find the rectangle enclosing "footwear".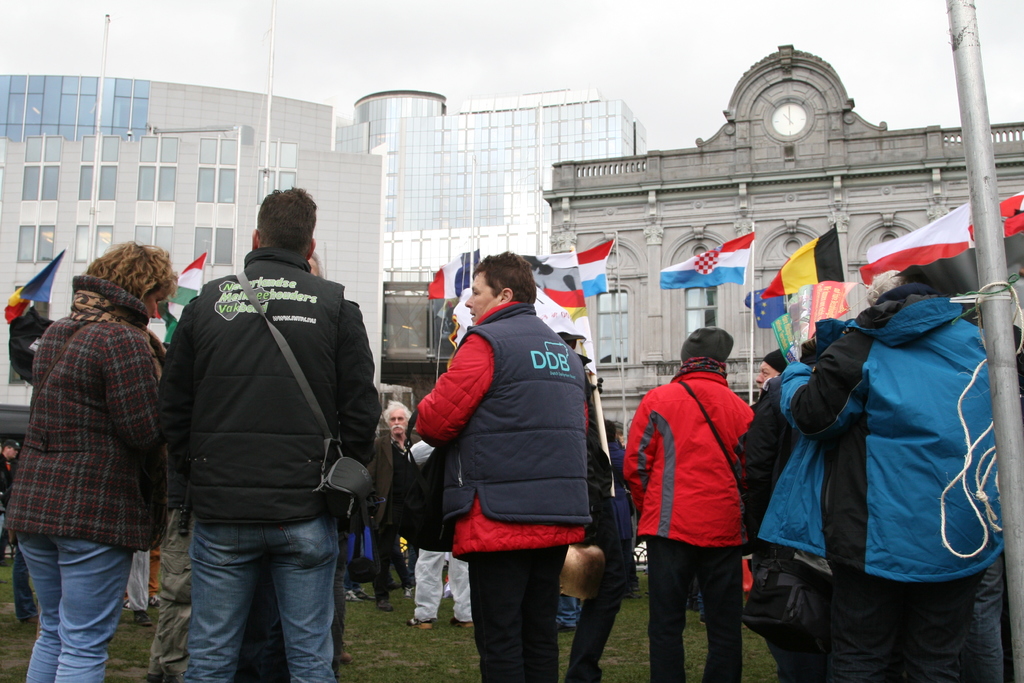
<region>404, 619, 431, 628</region>.
